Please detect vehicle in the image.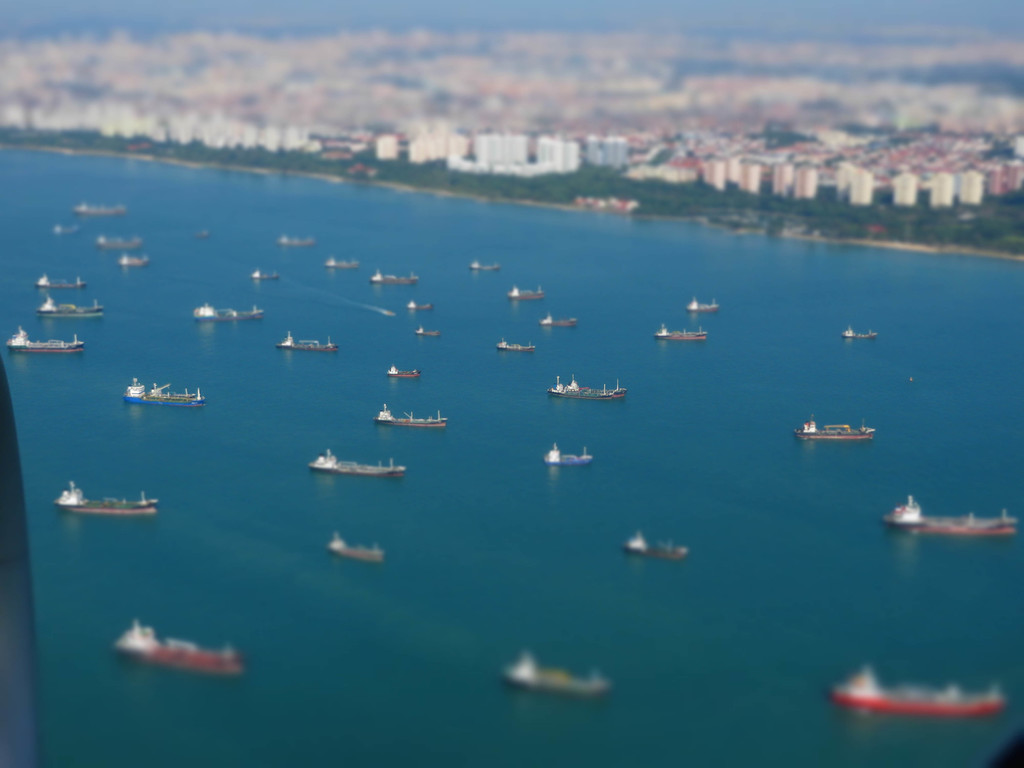
(x1=95, y1=236, x2=139, y2=252).
